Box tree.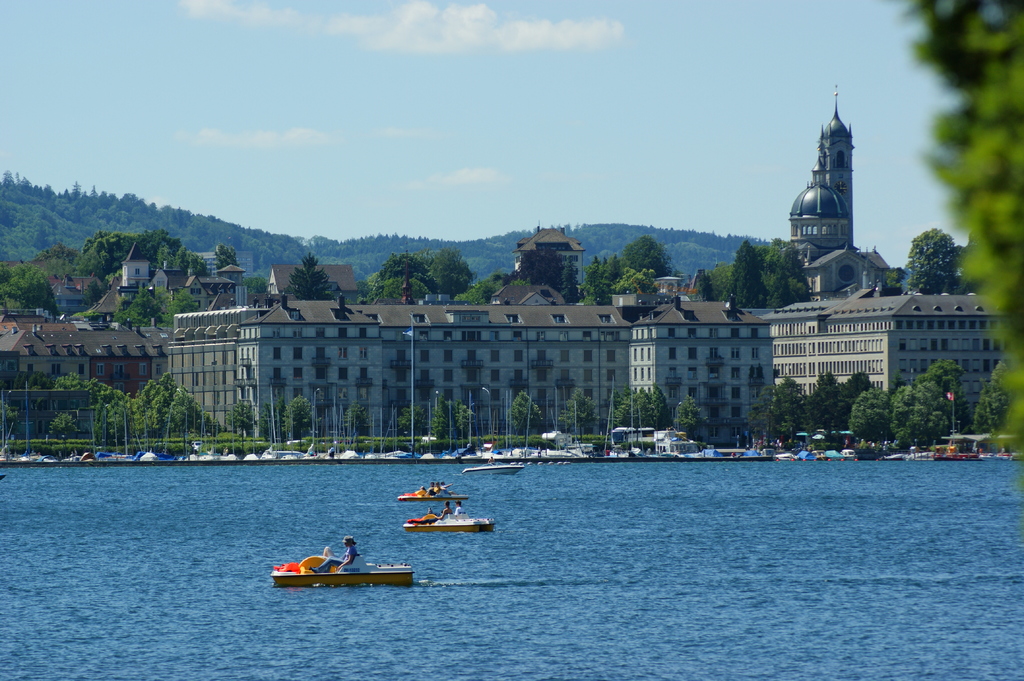
bbox=(847, 373, 873, 399).
